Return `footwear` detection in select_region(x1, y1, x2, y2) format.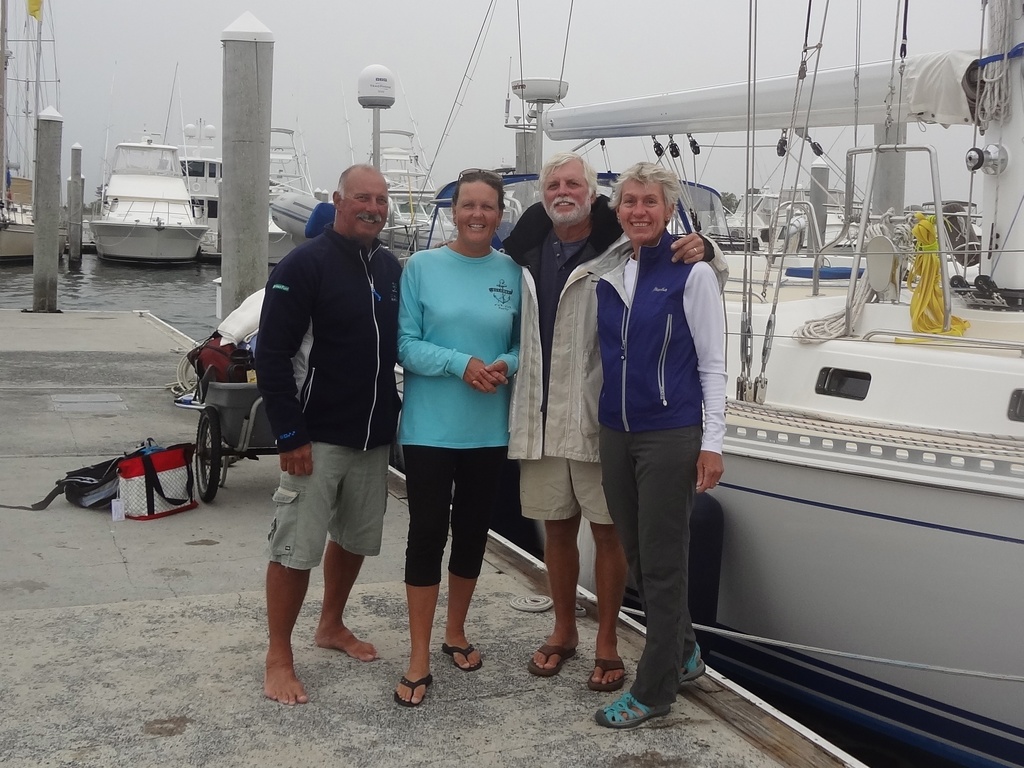
select_region(388, 669, 427, 708).
